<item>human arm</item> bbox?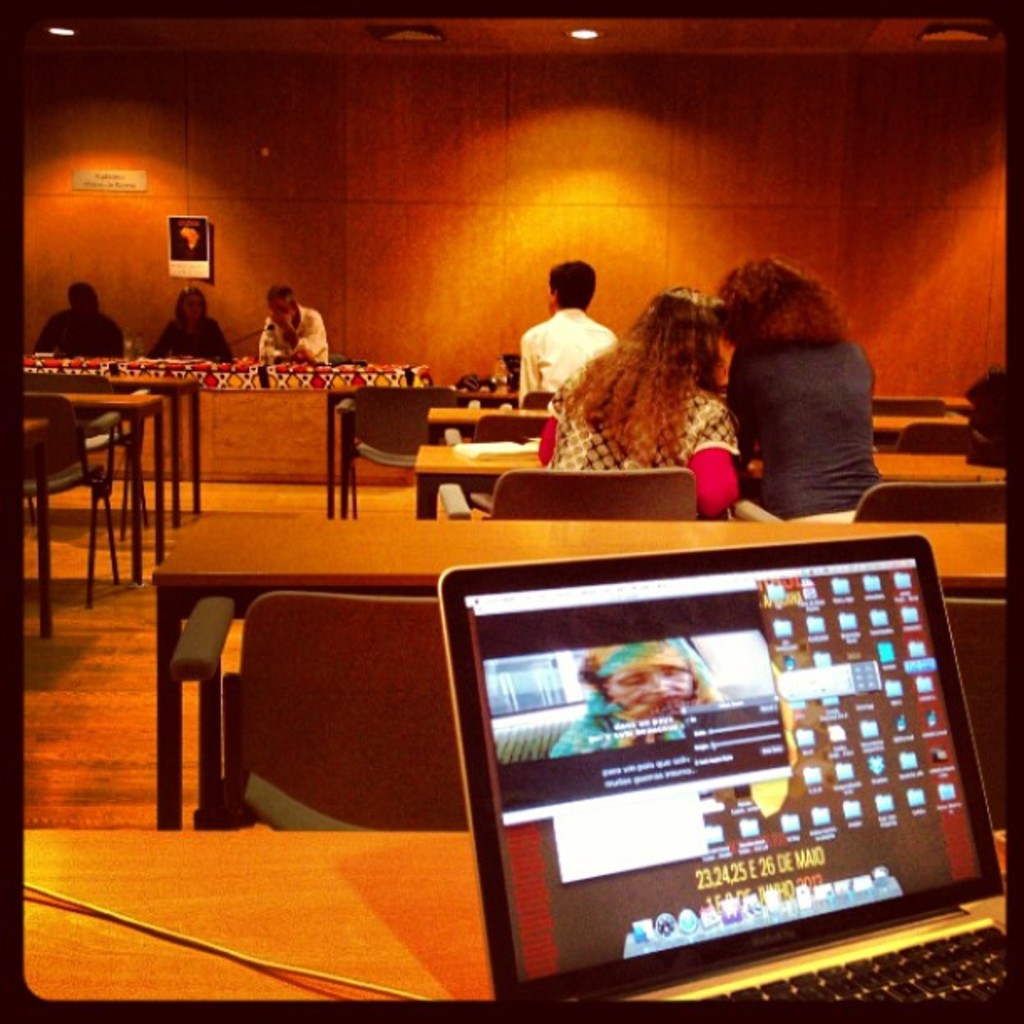
[514,326,549,400]
